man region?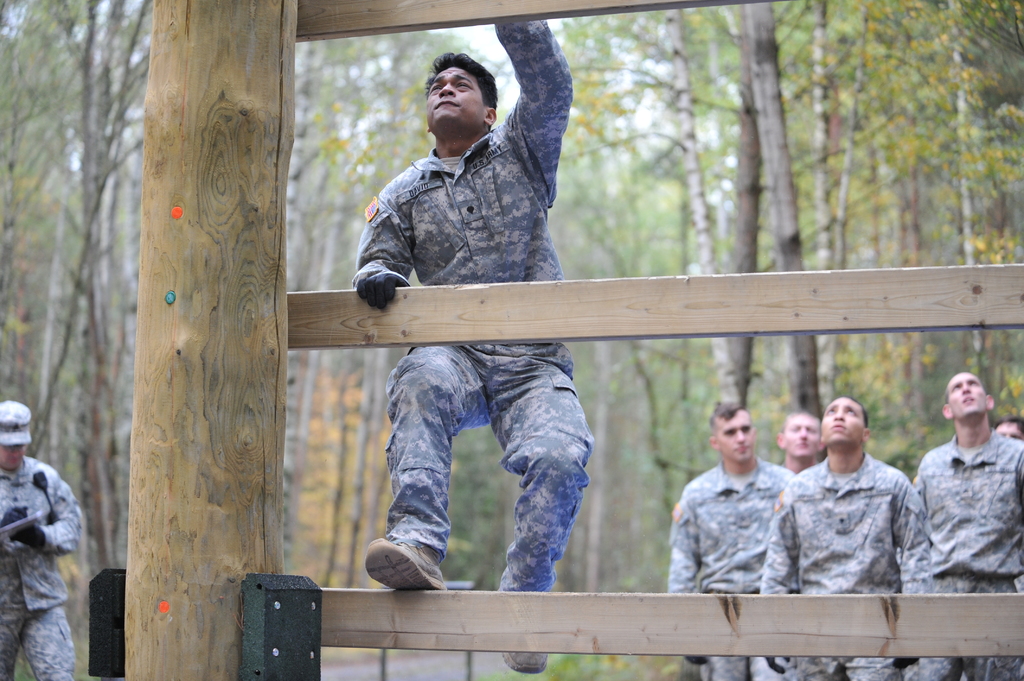
<region>911, 361, 1018, 608</region>
